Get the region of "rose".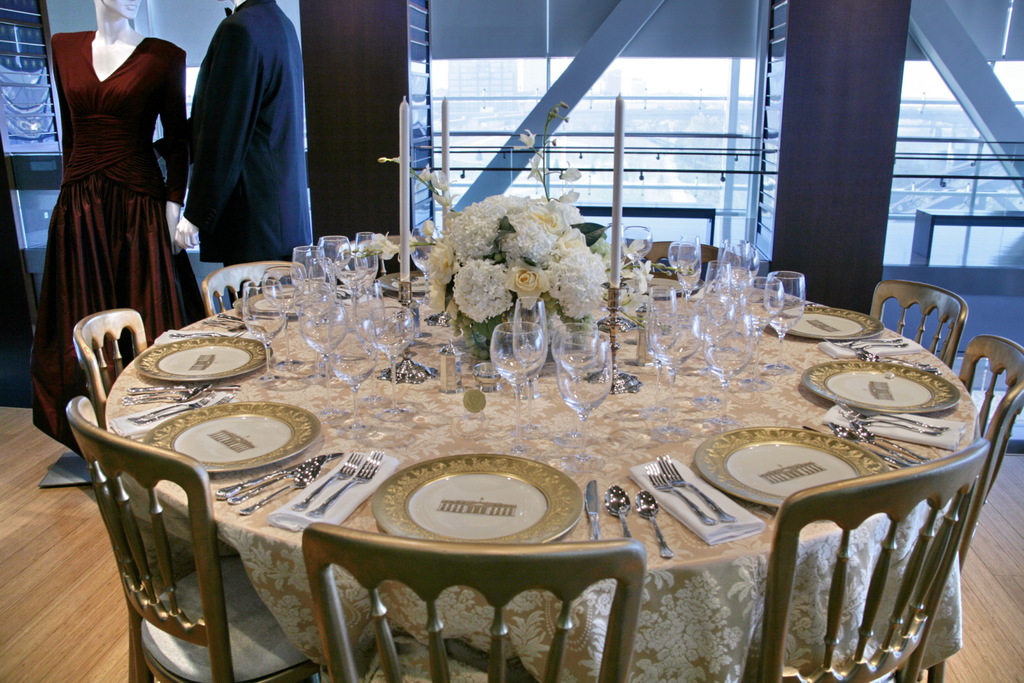
x1=421 y1=280 x2=460 y2=318.
